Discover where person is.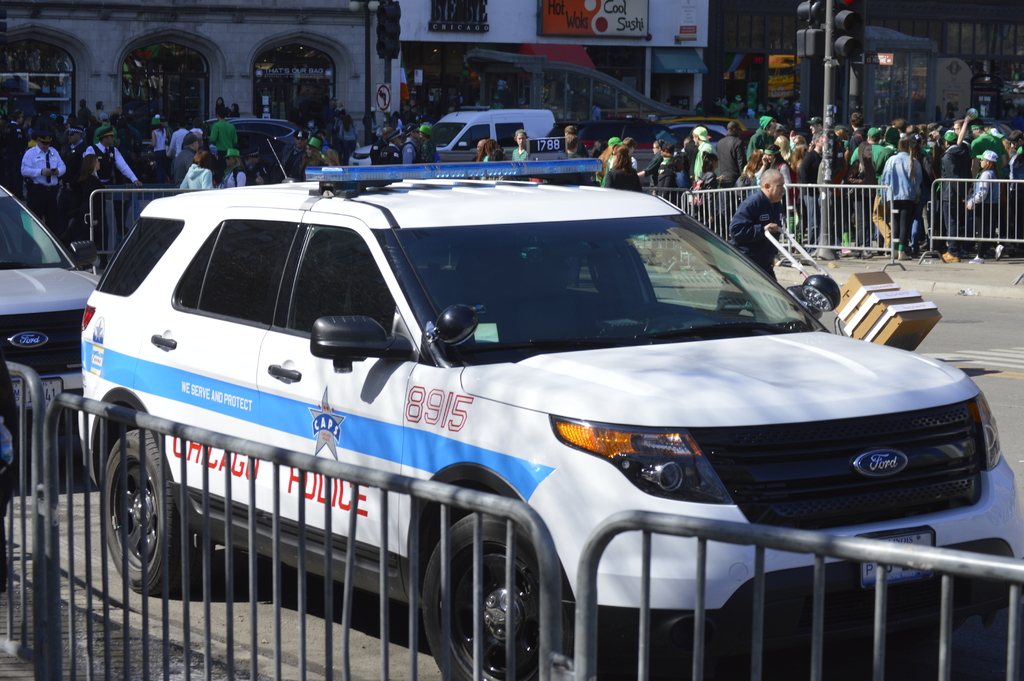
Discovered at (763, 147, 794, 195).
